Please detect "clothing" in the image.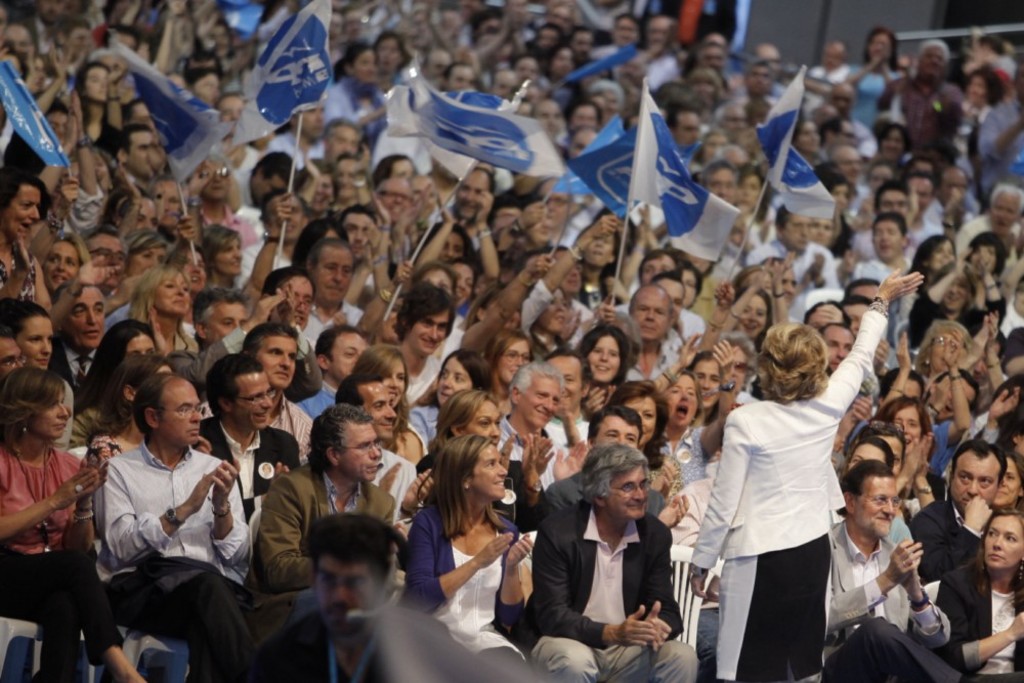
204, 394, 311, 470.
